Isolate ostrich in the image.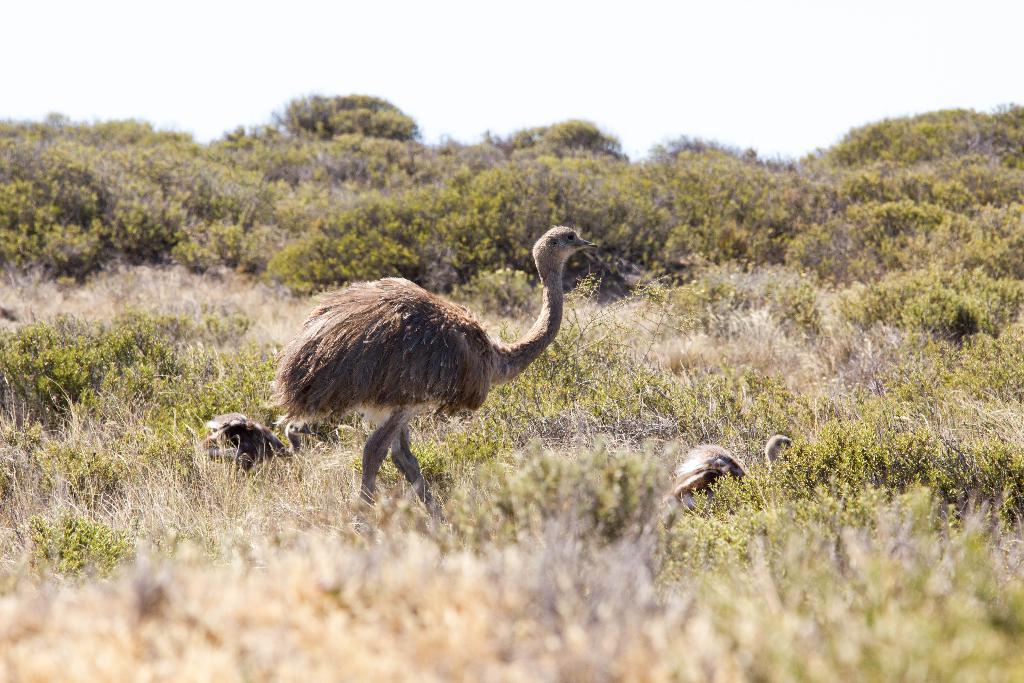
Isolated region: (261,233,612,519).
